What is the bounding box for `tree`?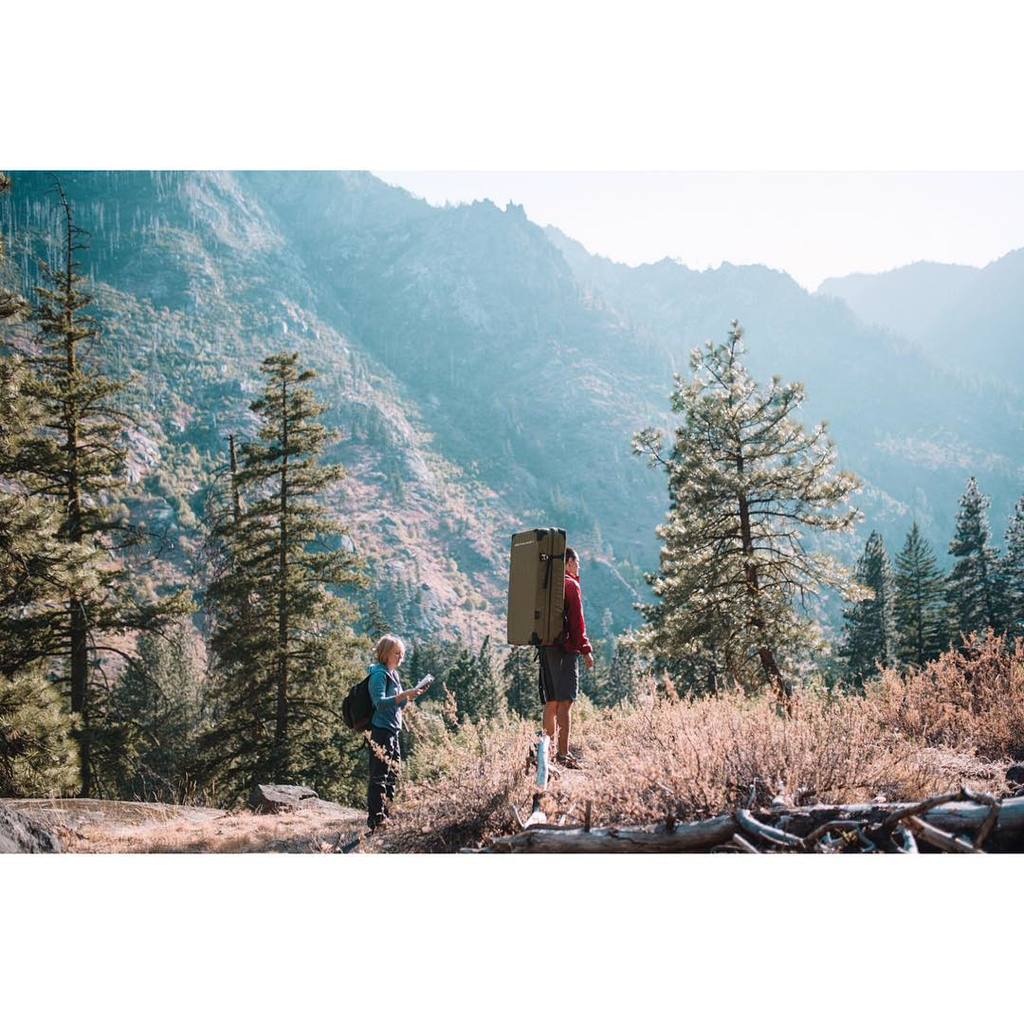
detection(191, 403, 276, 786).
